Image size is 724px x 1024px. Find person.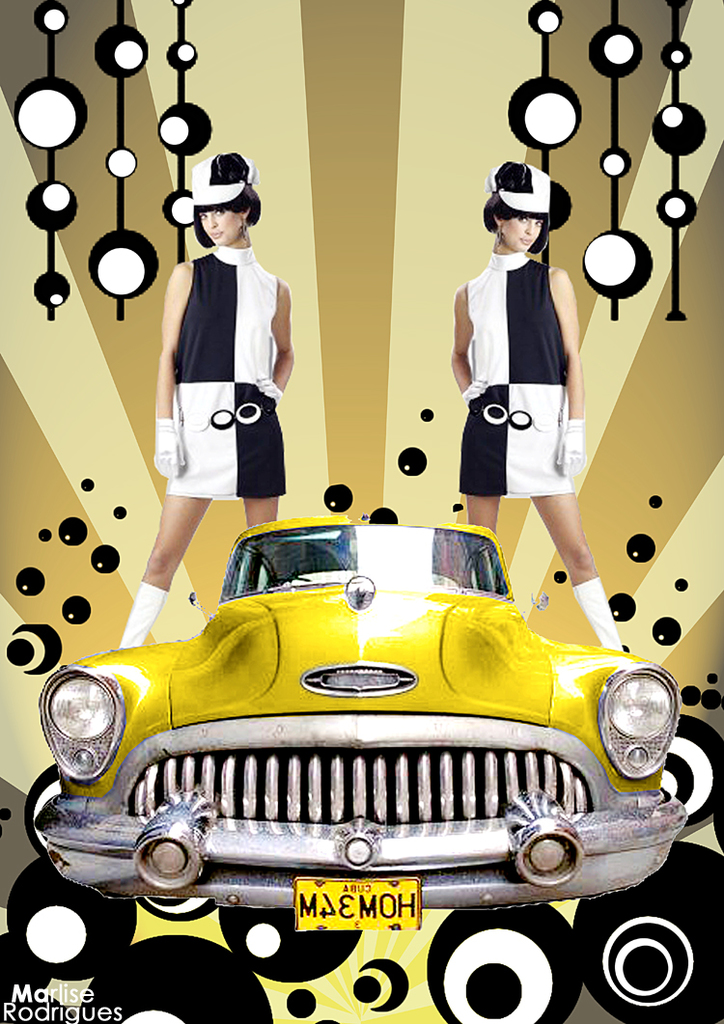
<region>443, 157, 607, 636</region>.
